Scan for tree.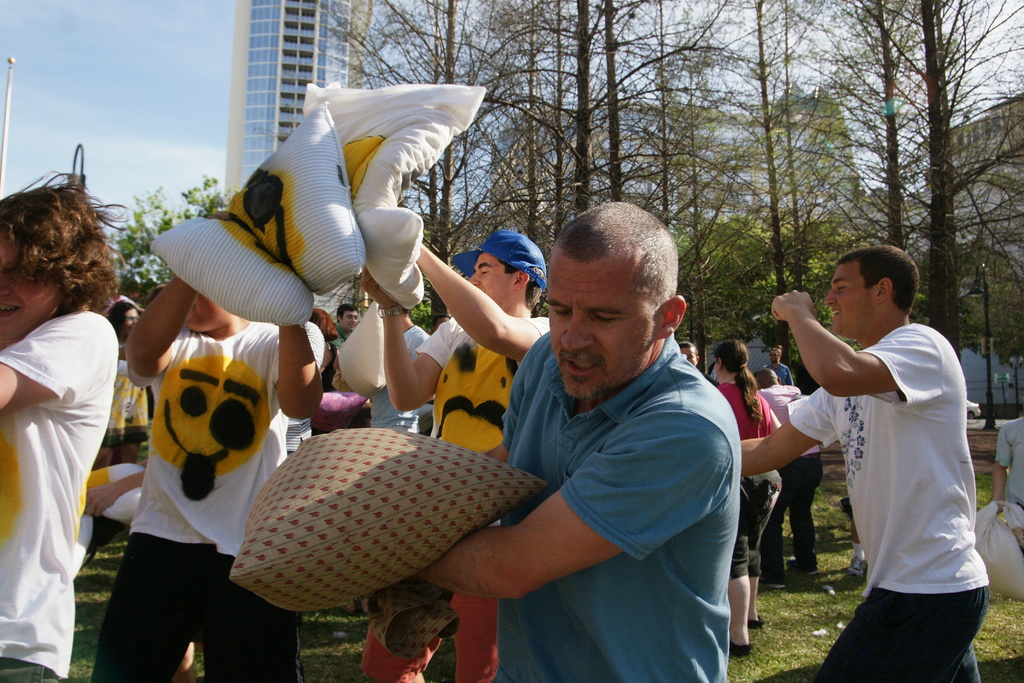
Scan result: detection(109, 173, 235, 308).
